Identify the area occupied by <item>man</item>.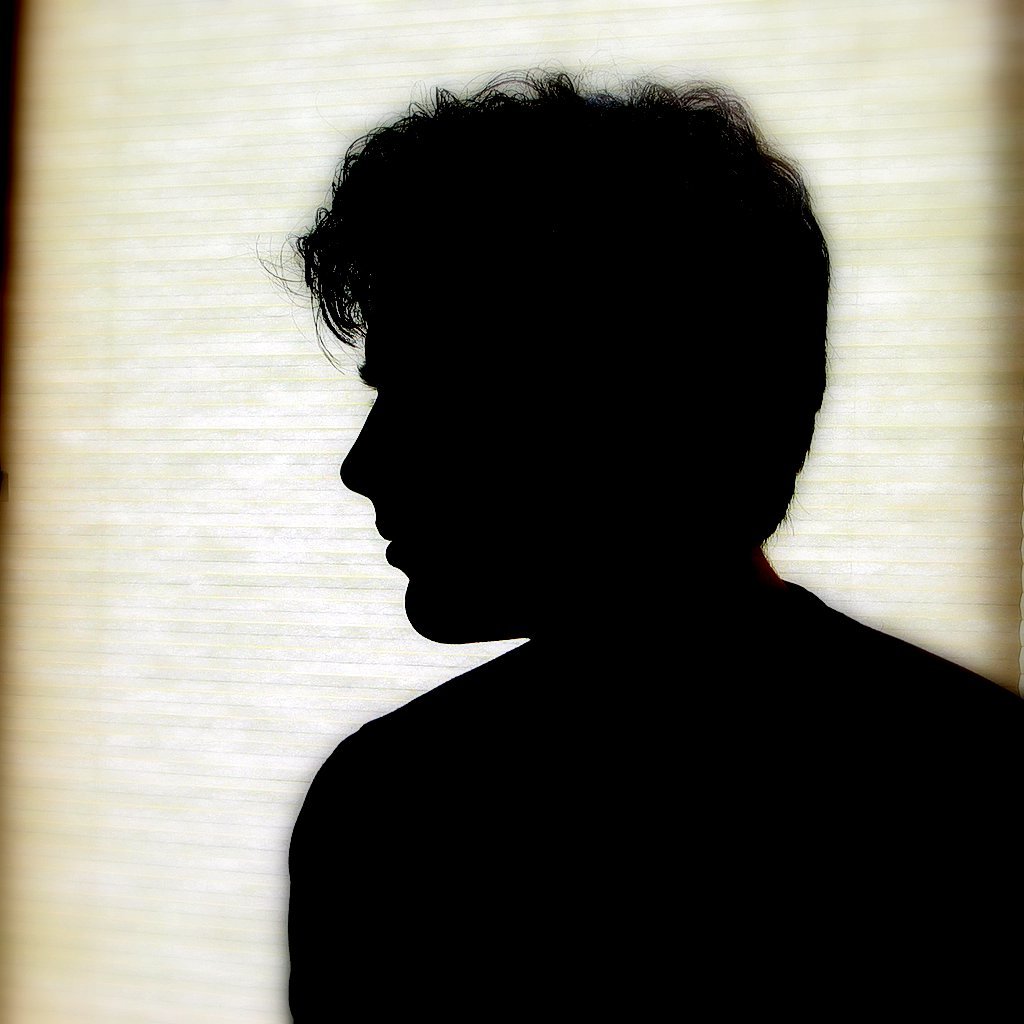
Area: [left=151, top=52, right=1023, bottom=989].
